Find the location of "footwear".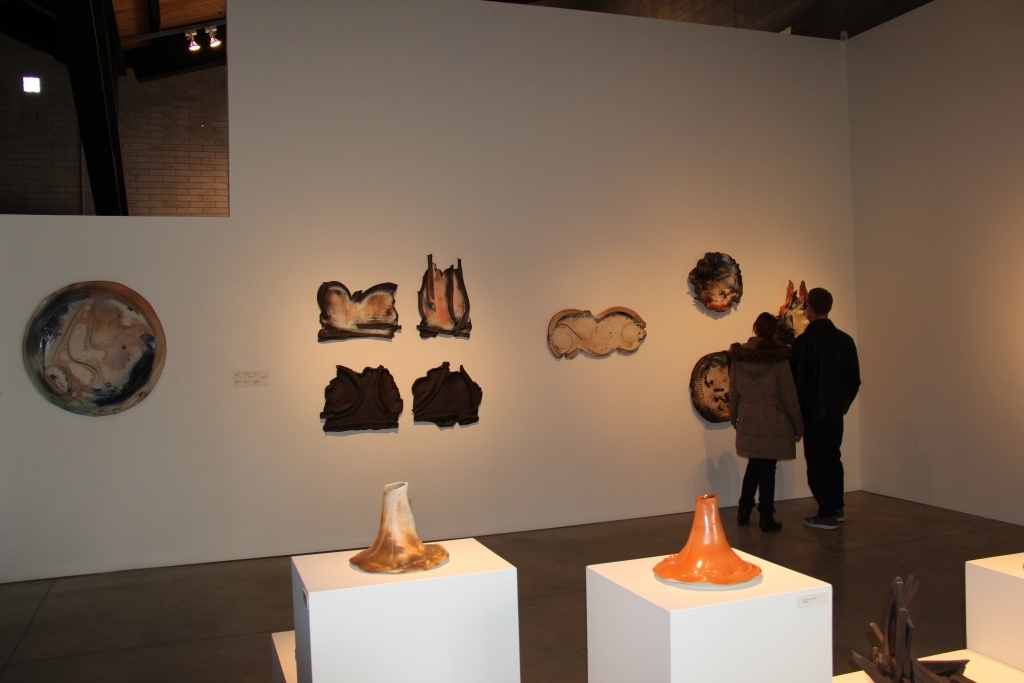
Location: 761/516/780/529.
